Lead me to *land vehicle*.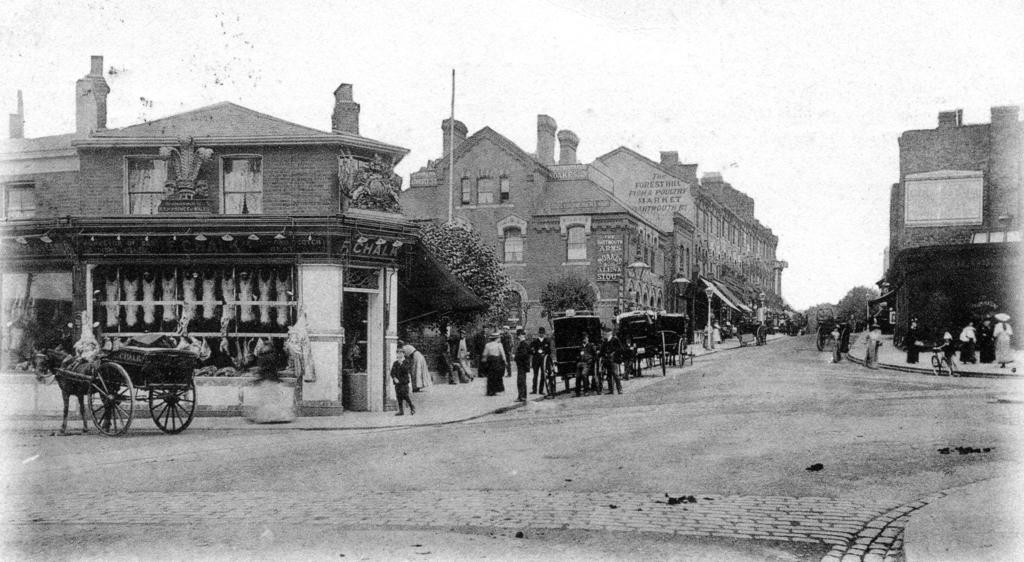
Lead to BBox(541, 308, 611, 395).
